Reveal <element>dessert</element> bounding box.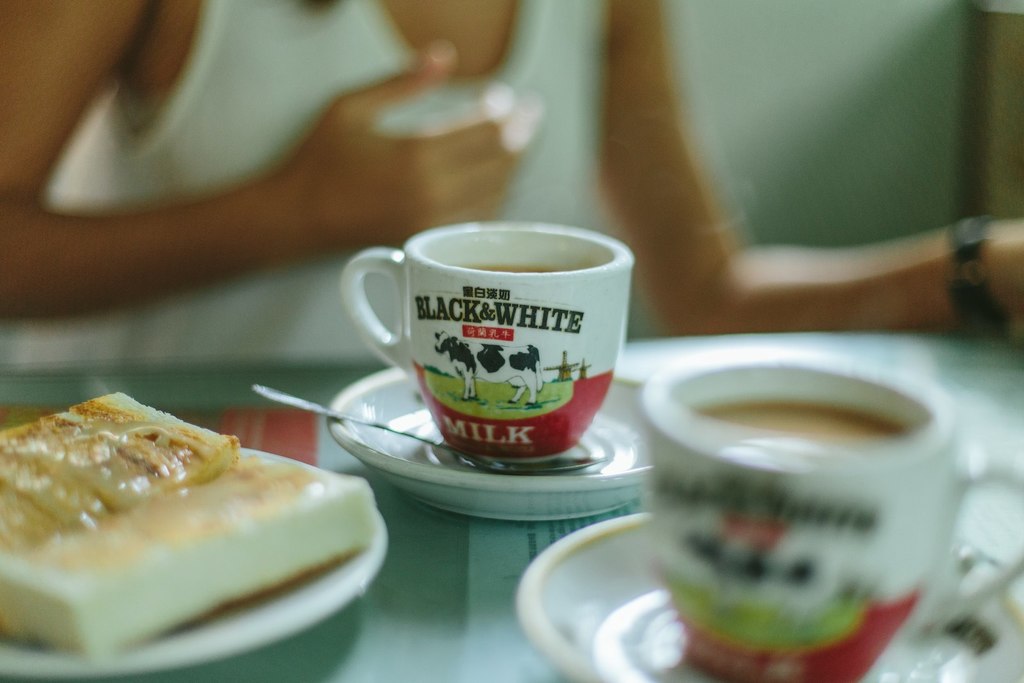
Revealed: locate(429, 242, 571, 281).
